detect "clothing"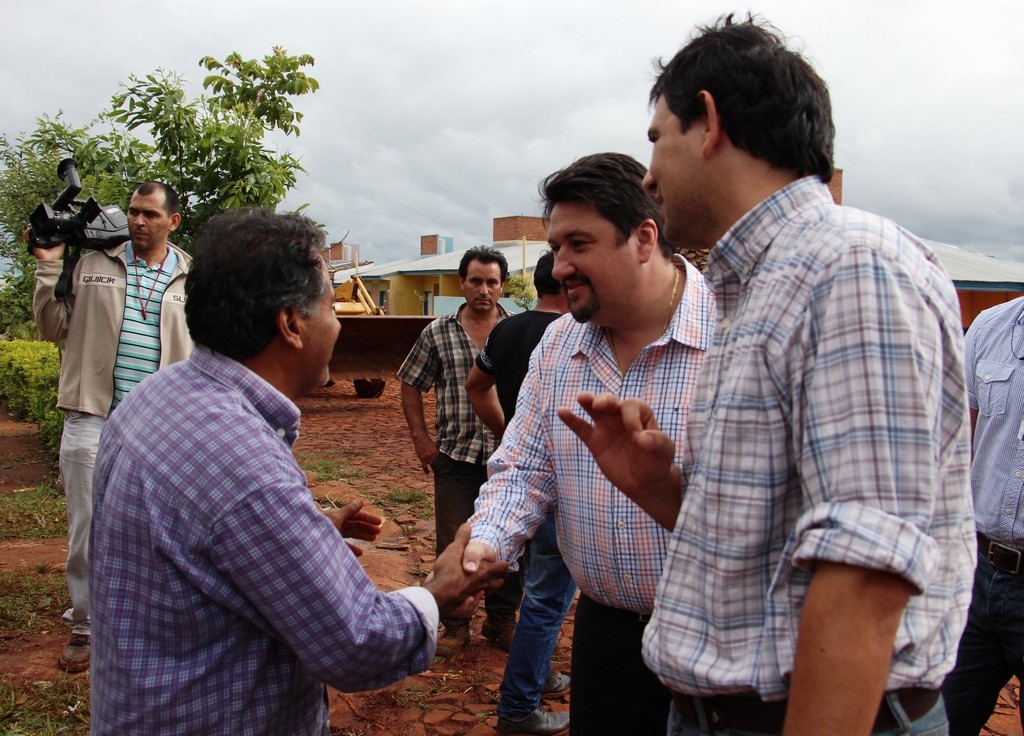
{"left": 27, "top": 227, "right": 225, "bottom": 643}
